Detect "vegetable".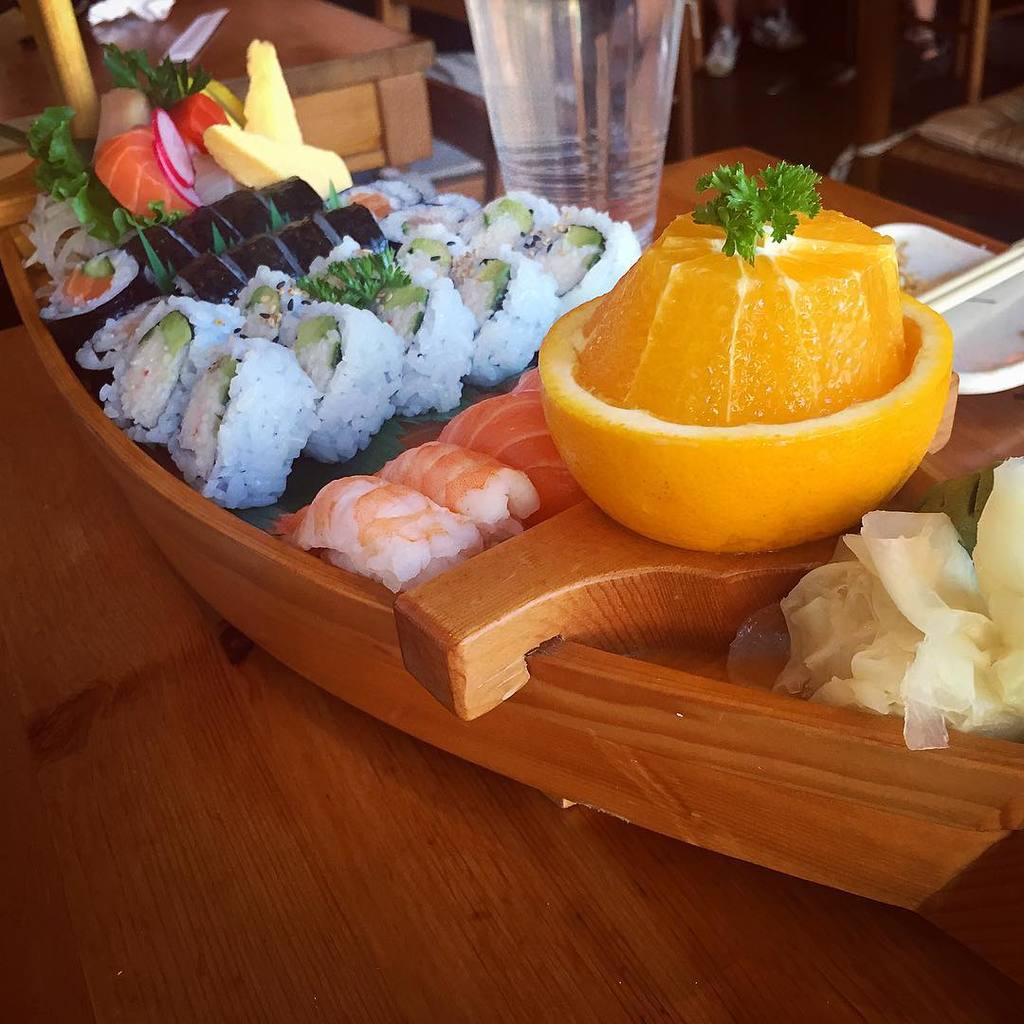
Detected at (left=34, top=105, right=183, bottom=240).
